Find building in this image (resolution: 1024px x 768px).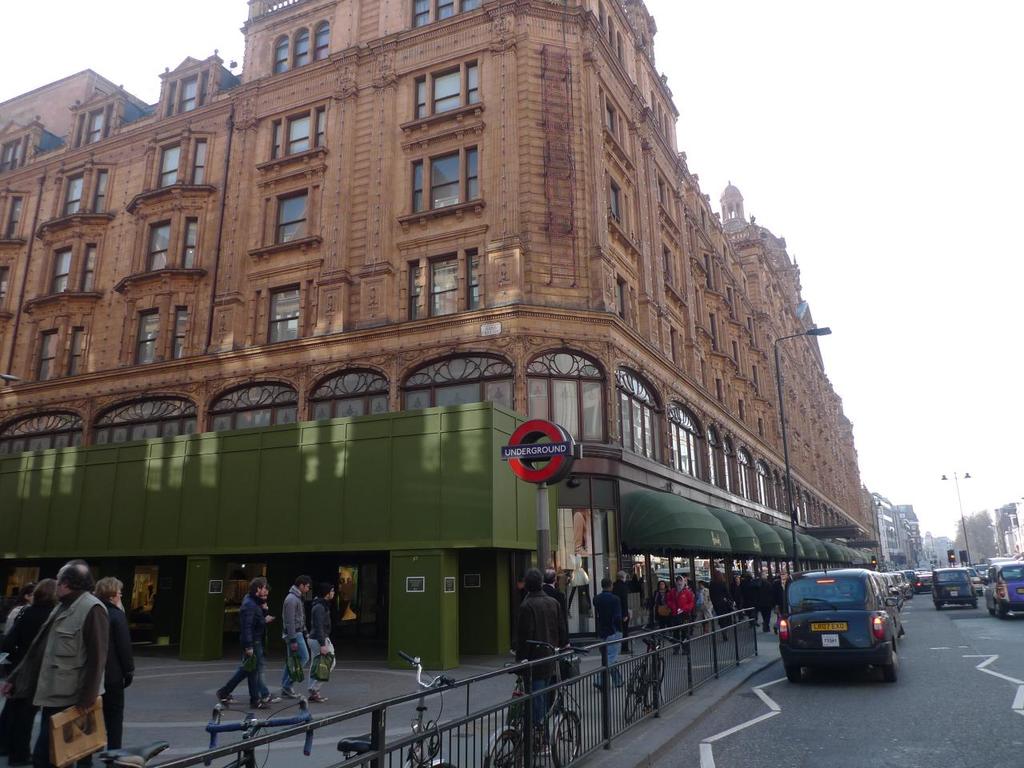
pyautogui.locateOnScreen(1000, 500, 1023, 562).
